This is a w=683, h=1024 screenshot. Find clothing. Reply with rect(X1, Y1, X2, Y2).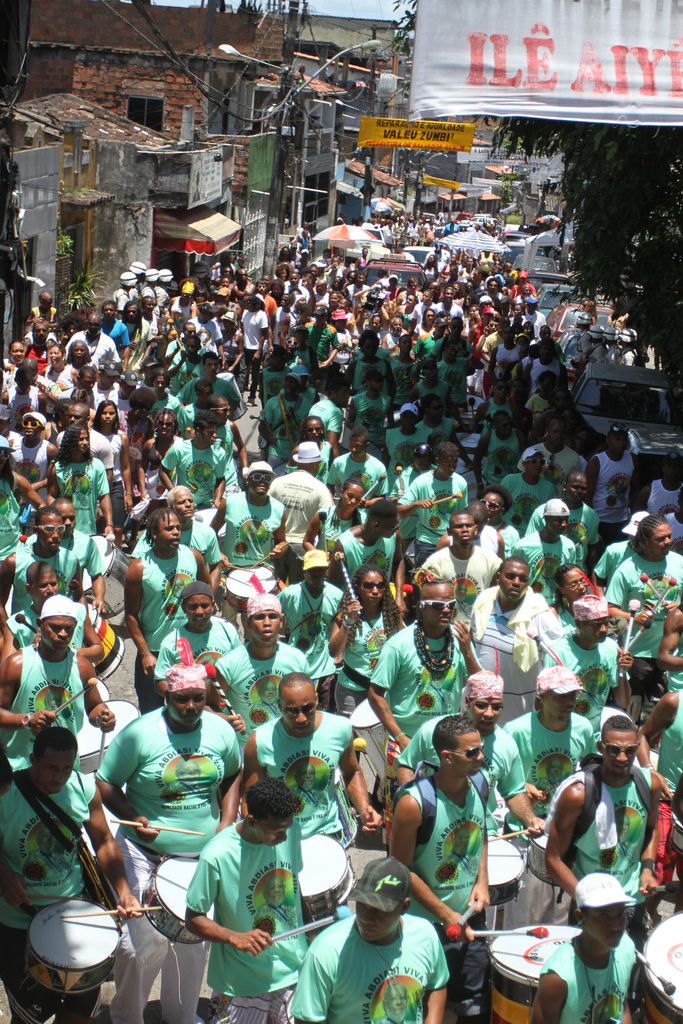
rect(565, 762, 646, 907).
